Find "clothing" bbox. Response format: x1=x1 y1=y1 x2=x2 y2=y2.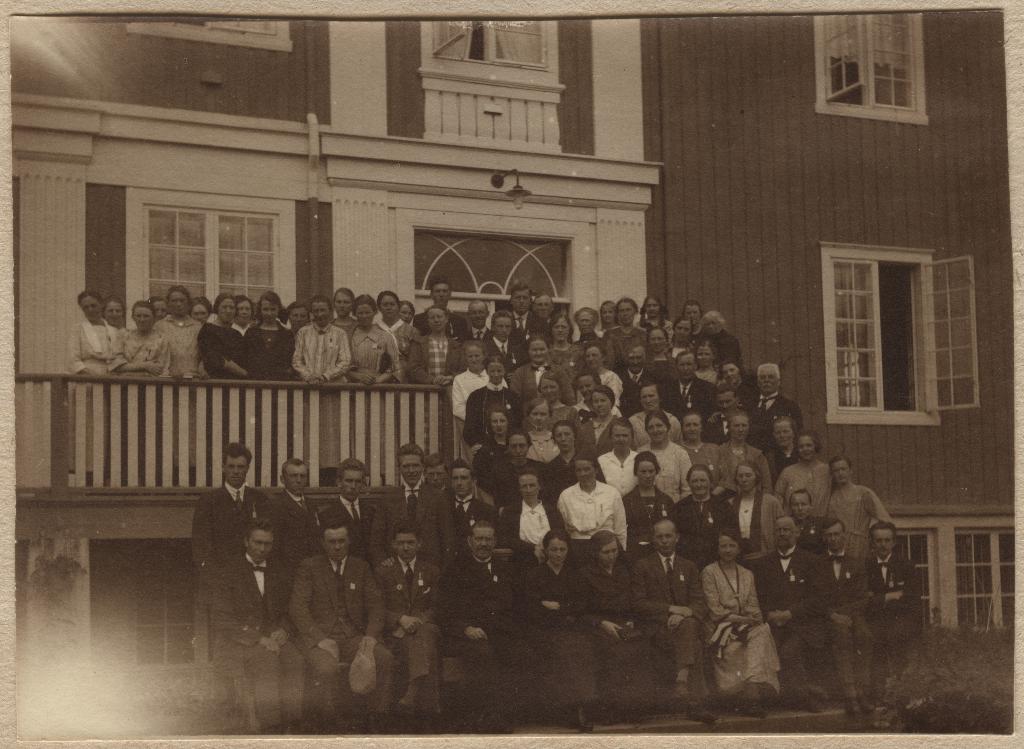
x1=493 y1=460 x2=544 y2=493.
